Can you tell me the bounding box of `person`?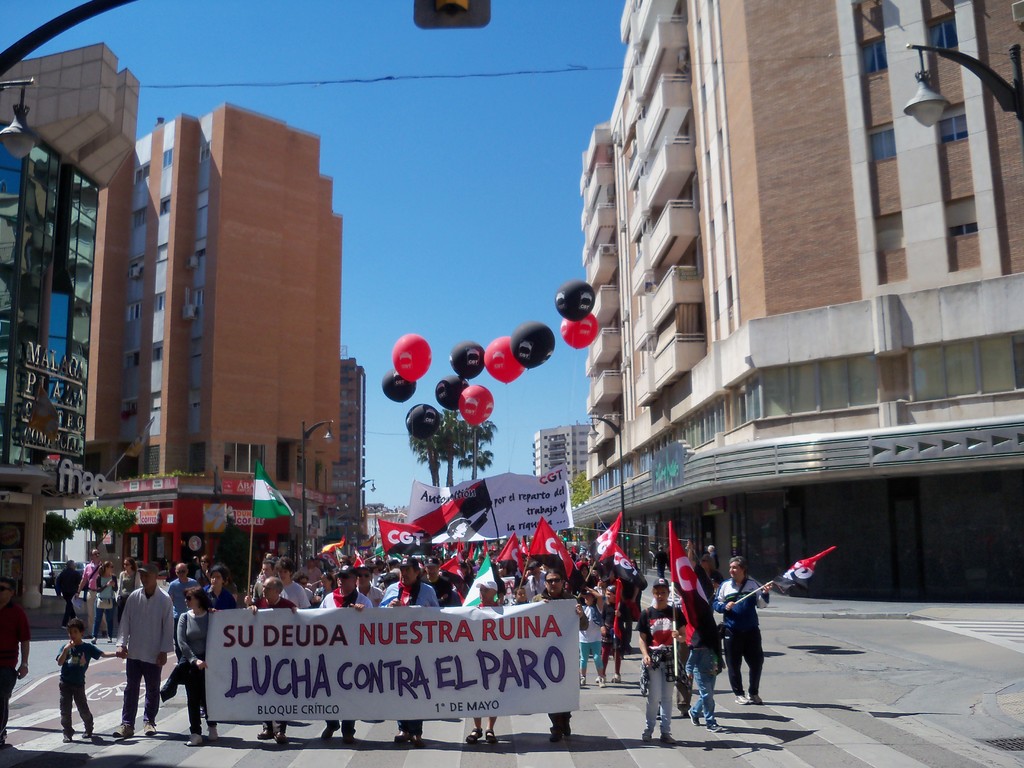
522, 563, 545, 600.
